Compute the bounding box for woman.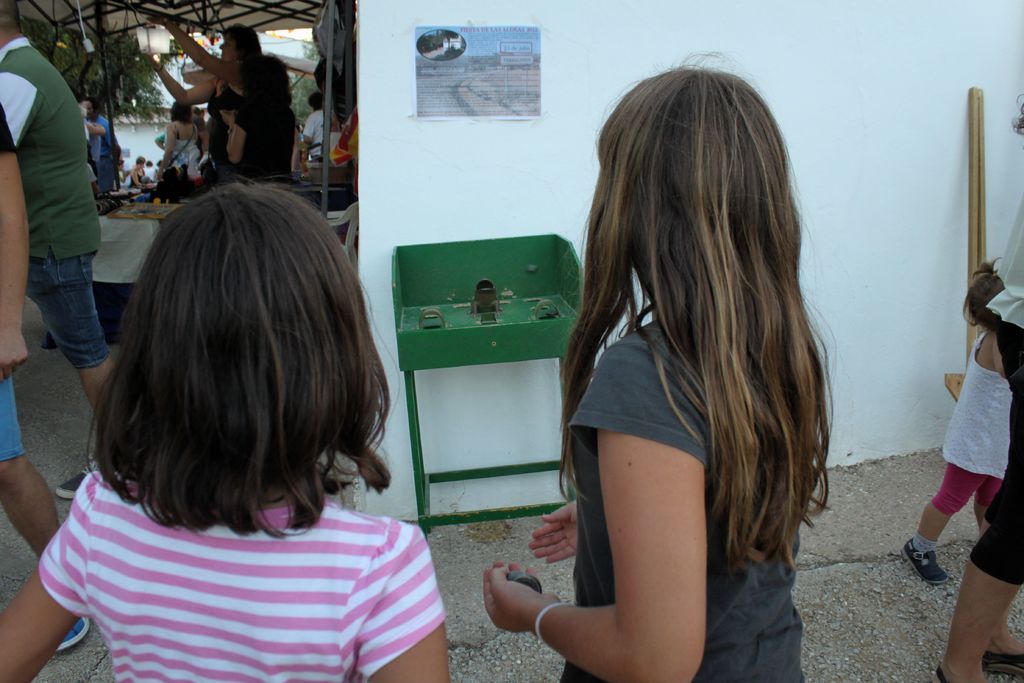
x1=157, y1=101, x2=203, y2=176.
